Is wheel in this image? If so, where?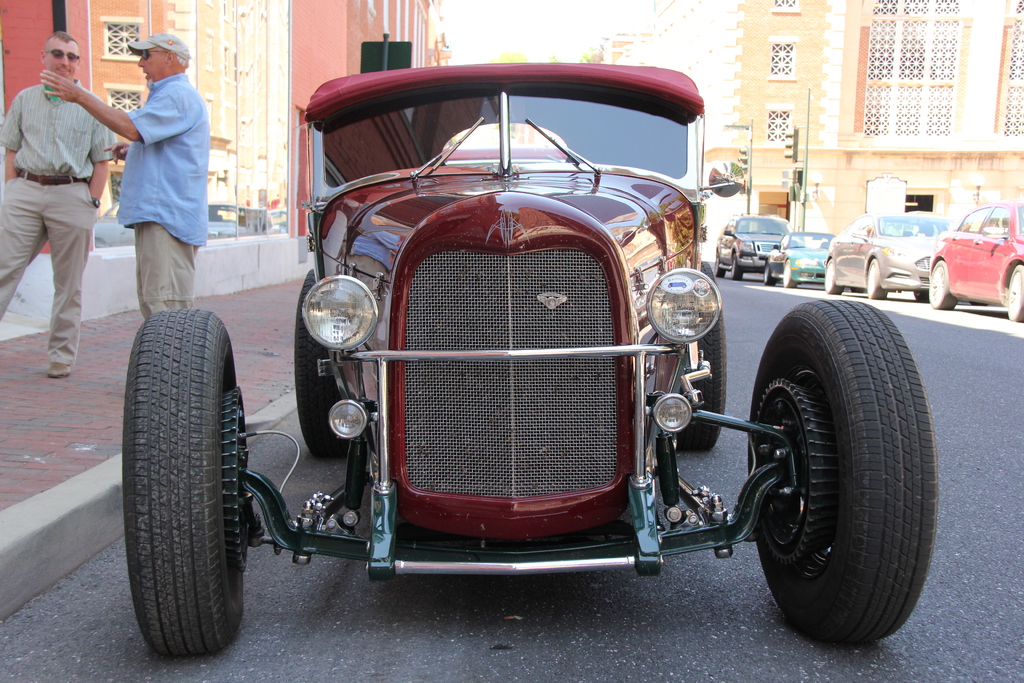
Yes, at pyautogui.locateOnScreen(745, 304, 929, 645).
